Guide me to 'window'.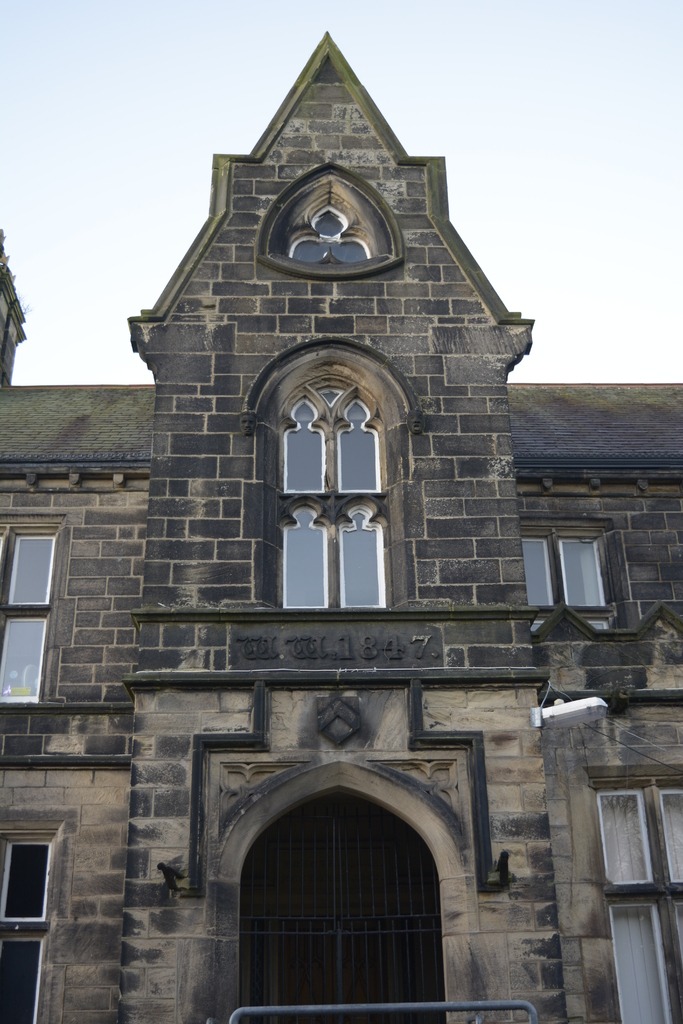
Guidance: x1=263, y1=326, x2=402, y2=624.
